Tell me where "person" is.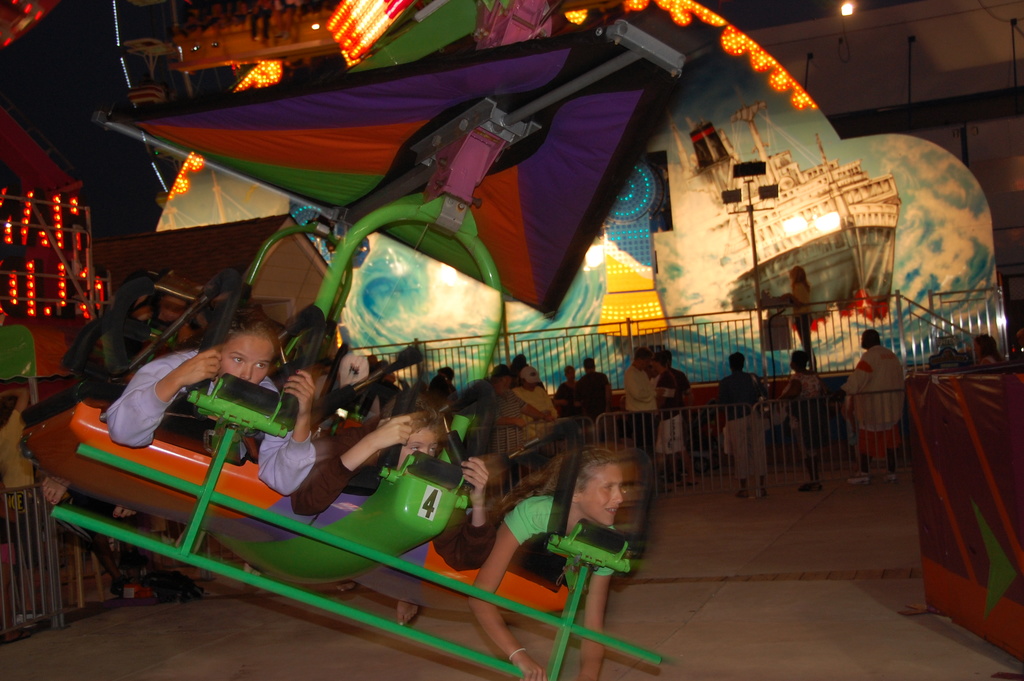
"person" is at bbox=[656, 354, 691, 482].
